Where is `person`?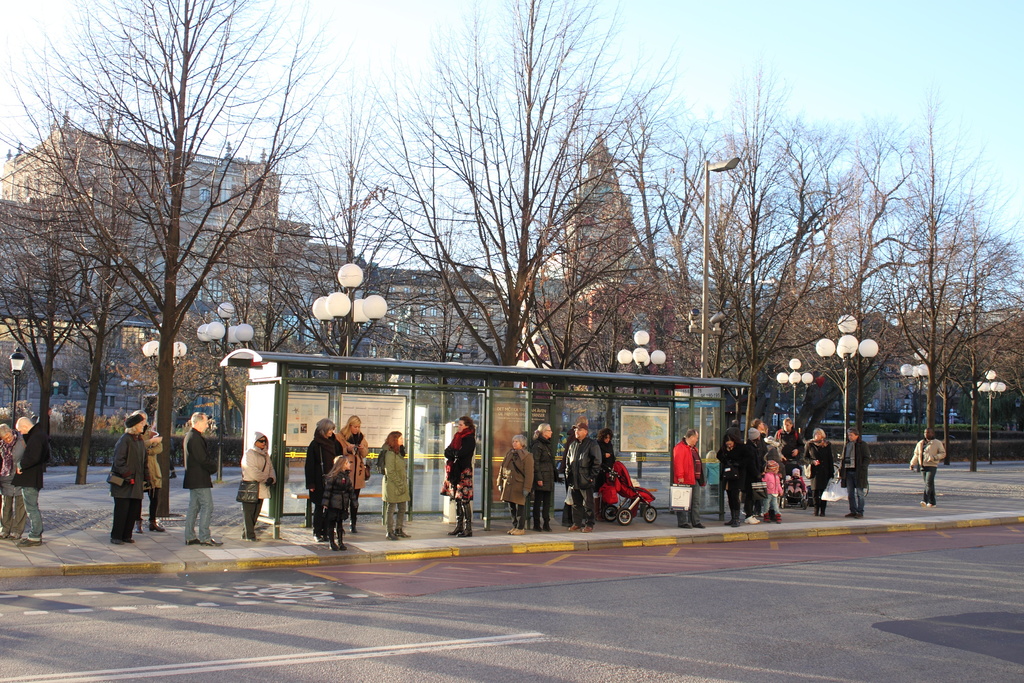
l=497, t=435, r=534, b=536.
